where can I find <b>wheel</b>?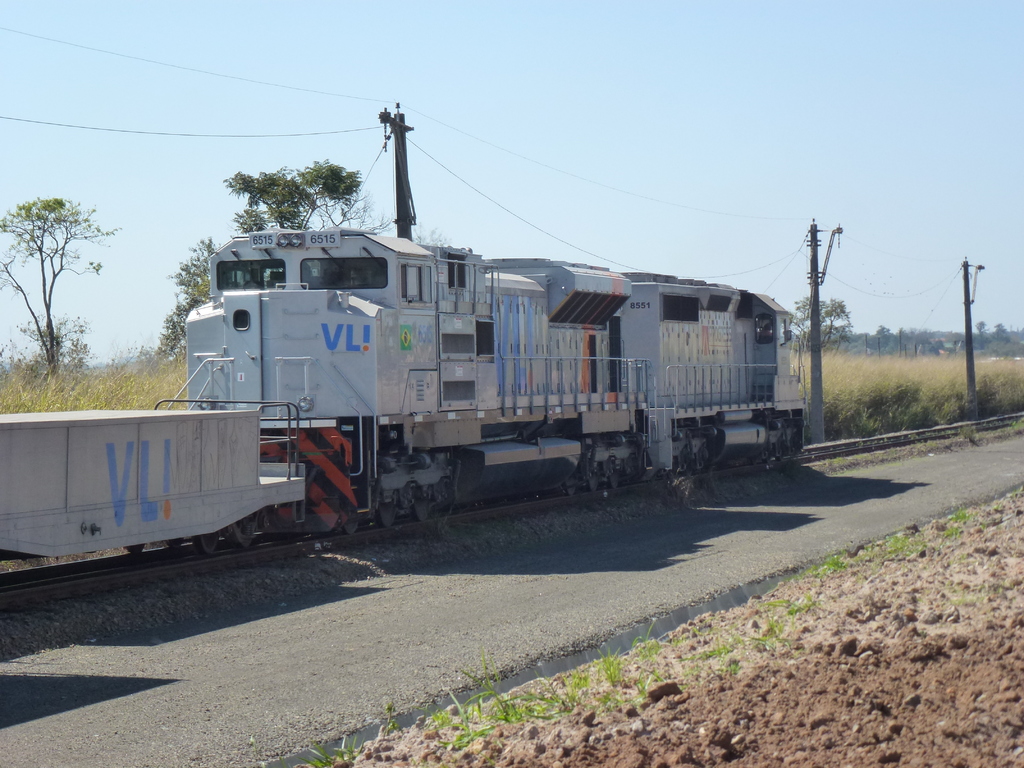
You can find it at 381, 495, 399, 533.
